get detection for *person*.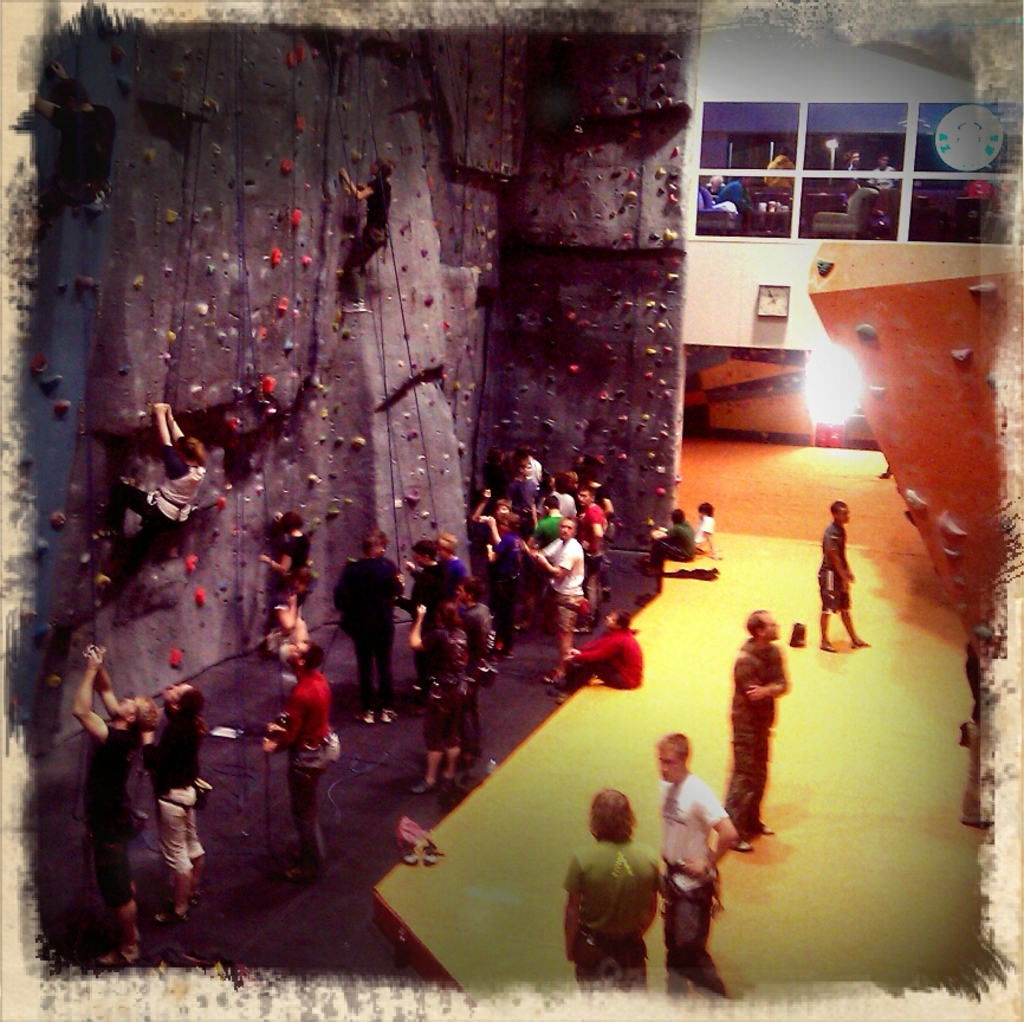
Detection: (left=695, top=503, right=724, bottom=567).
